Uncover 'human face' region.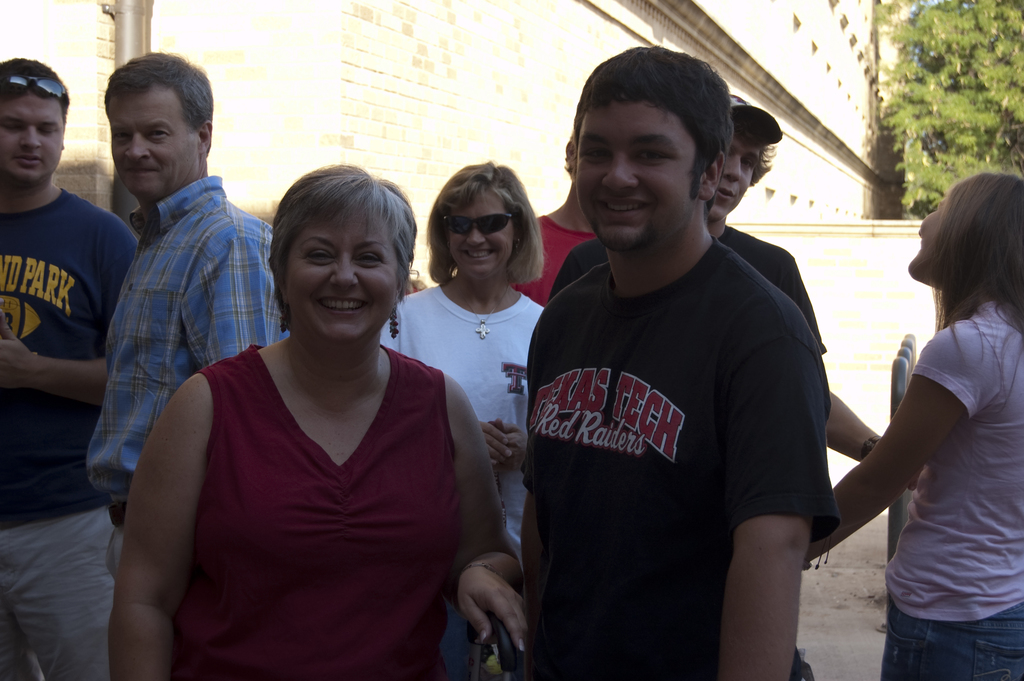
Uncovered: bbox=(450, 193, 509, 272).
